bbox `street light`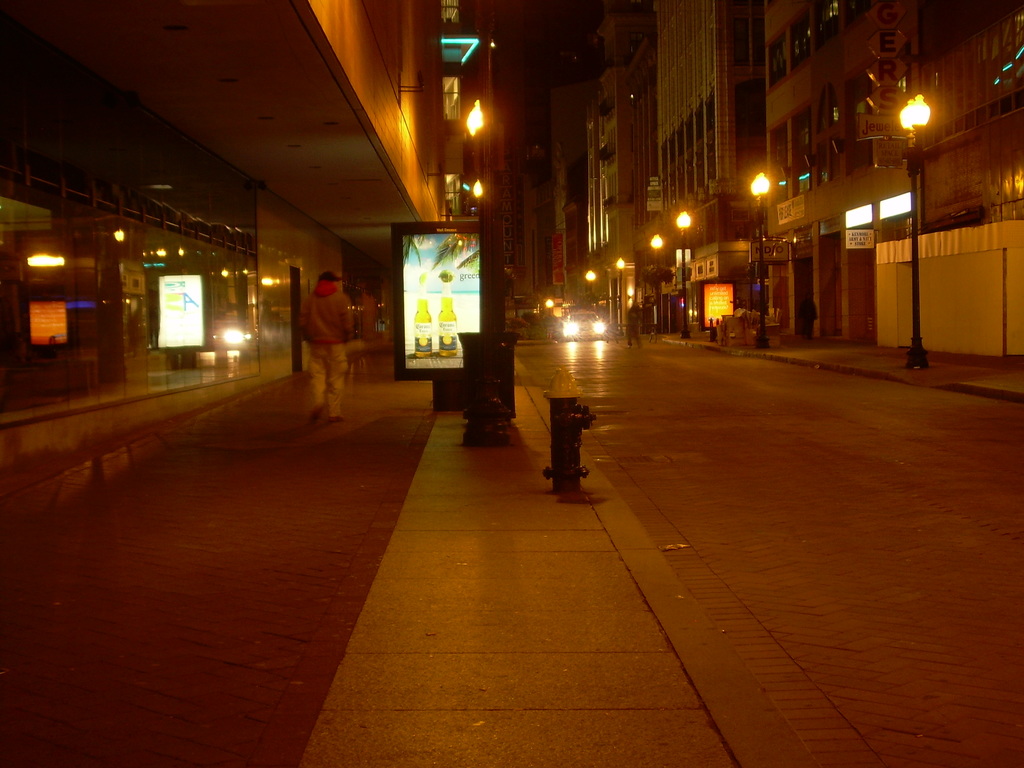
895,89,941,370
